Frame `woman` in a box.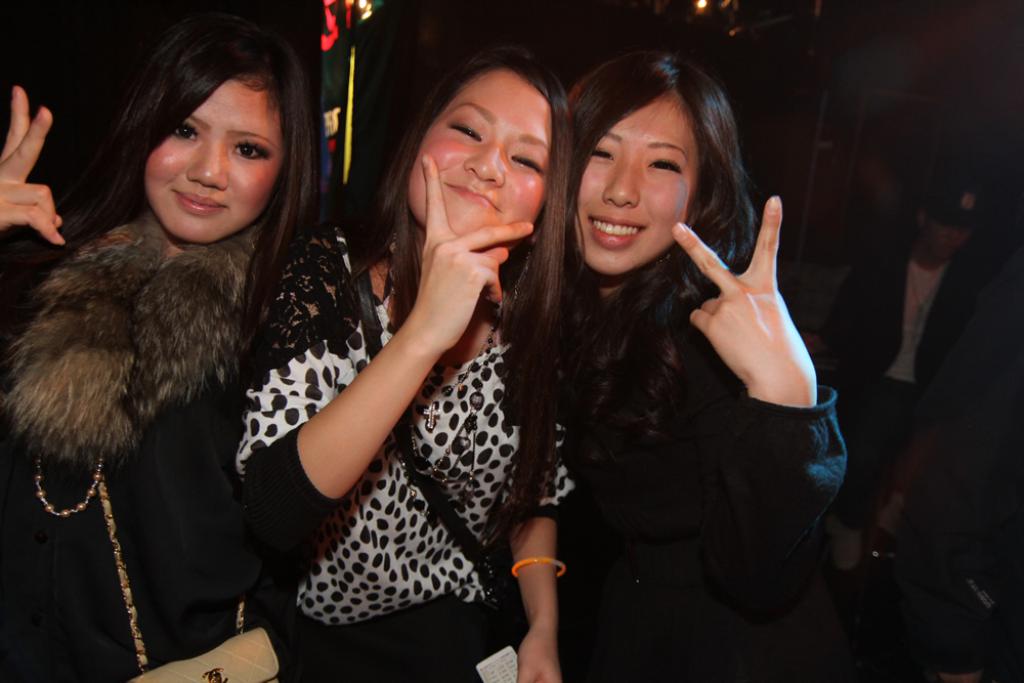
x1=4, y1=23, x2=317, y2=677.
